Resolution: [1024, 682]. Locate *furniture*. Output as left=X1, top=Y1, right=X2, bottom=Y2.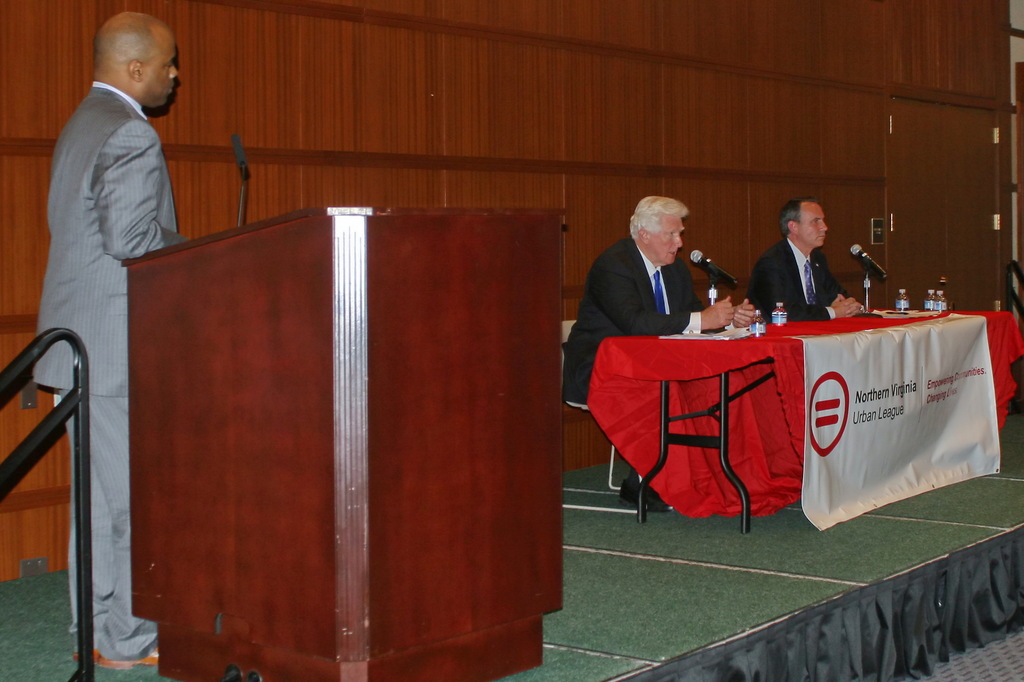
left=123, top=200, right=570, bottom=681.
